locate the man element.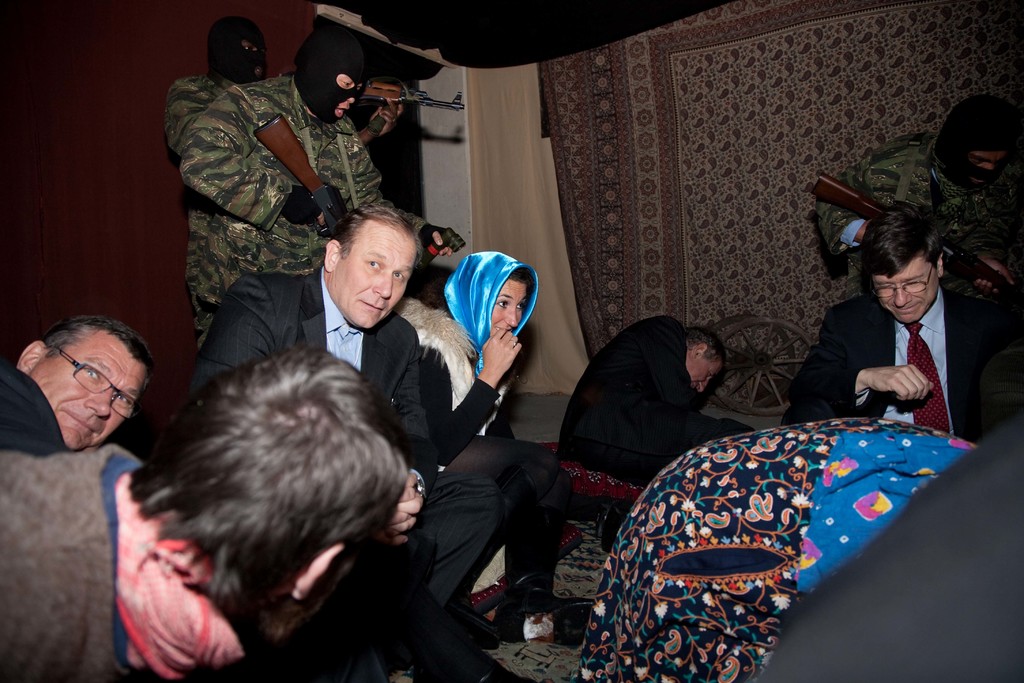
Element bbox: locate(169, 199, 506, 682).
